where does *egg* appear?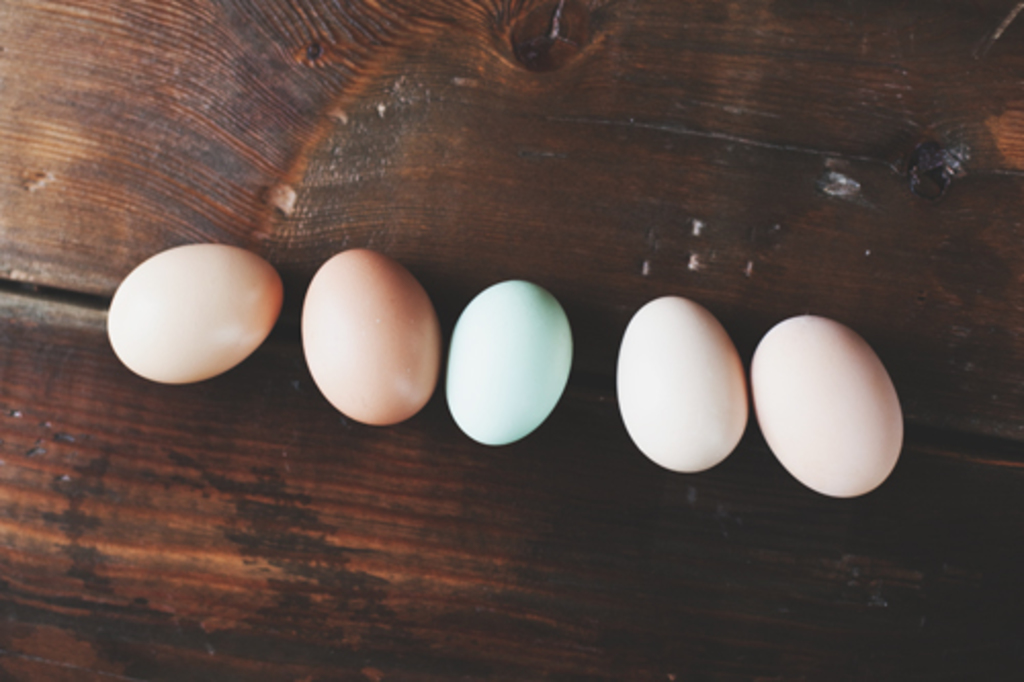
Appears at Rect(616, 293, 750, 473).
